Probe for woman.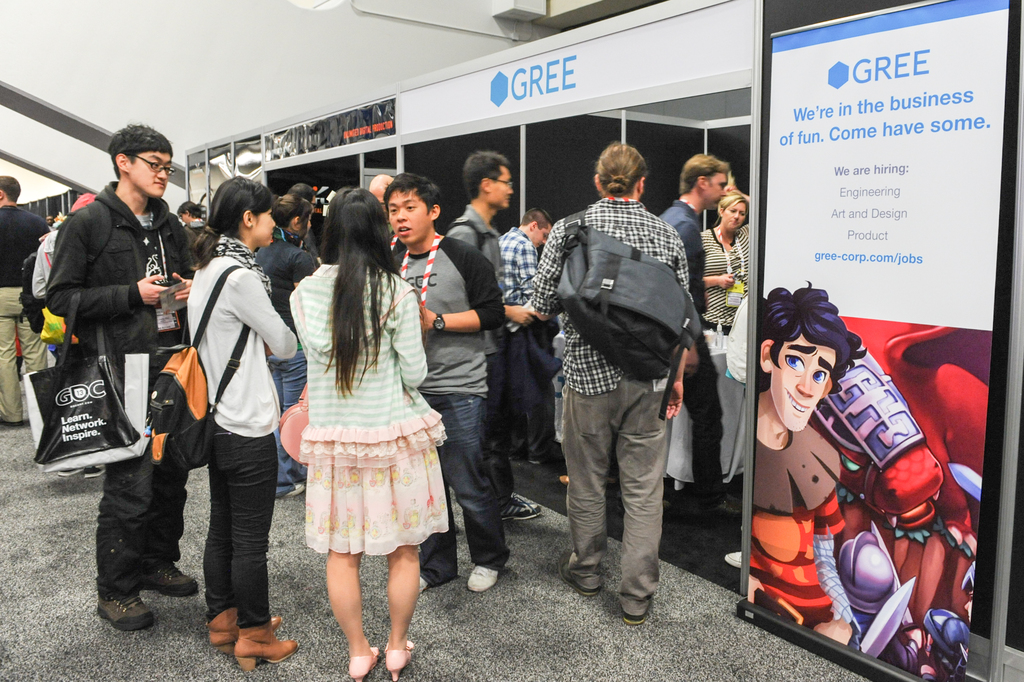
Probe result: x1=254 y1=194 x2=324 y2=507.
